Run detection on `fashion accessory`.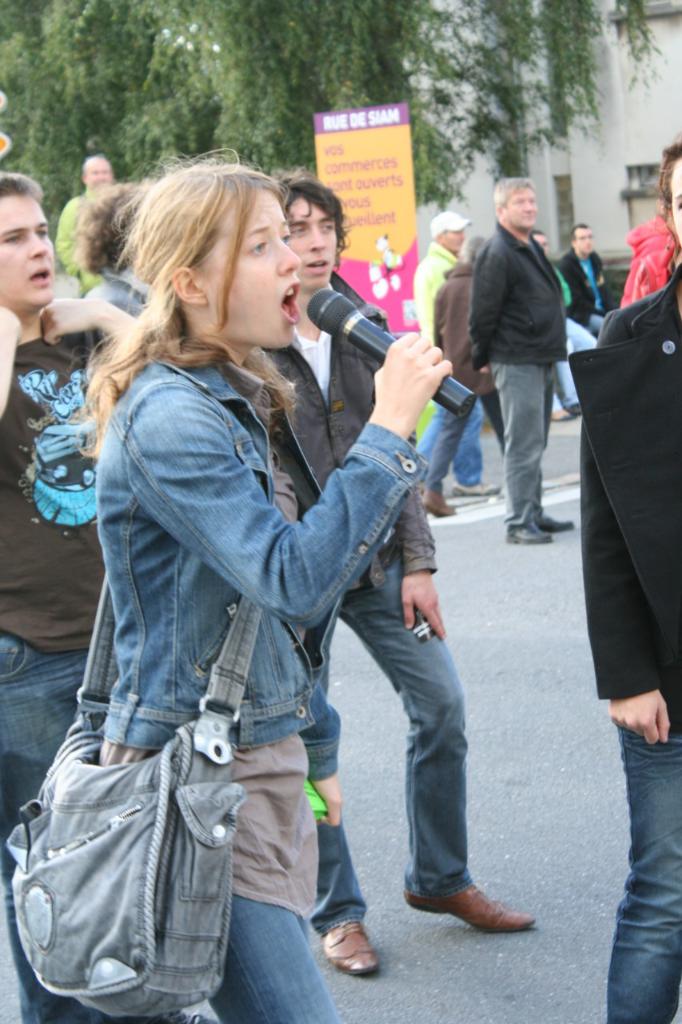
Result: 543,511,575,534.
